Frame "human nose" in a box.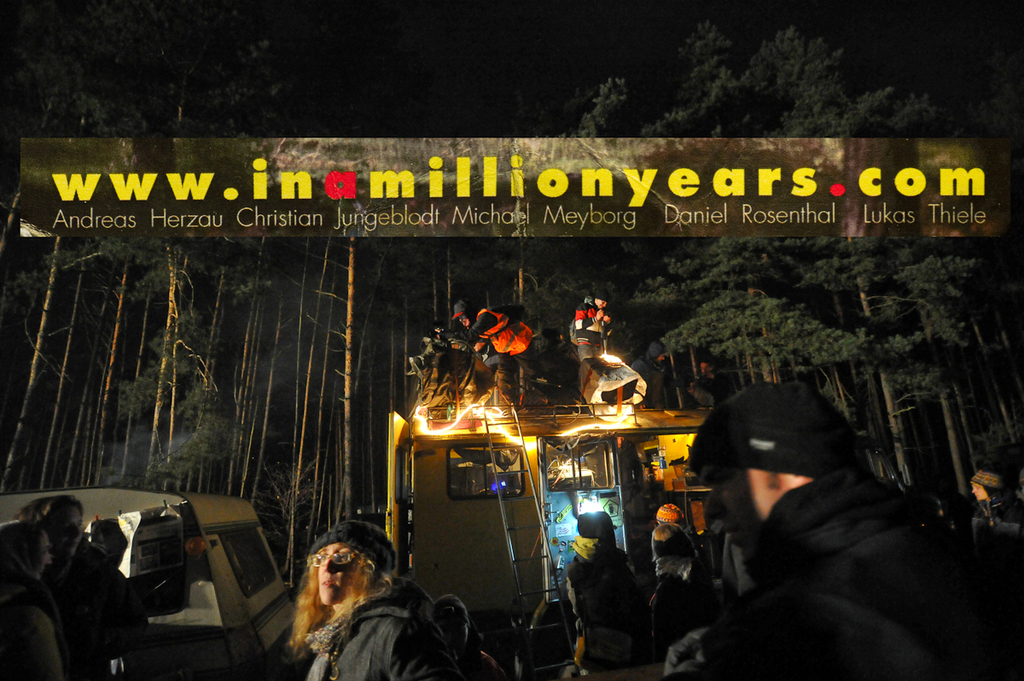
detection(44, 551, 53, 562).
